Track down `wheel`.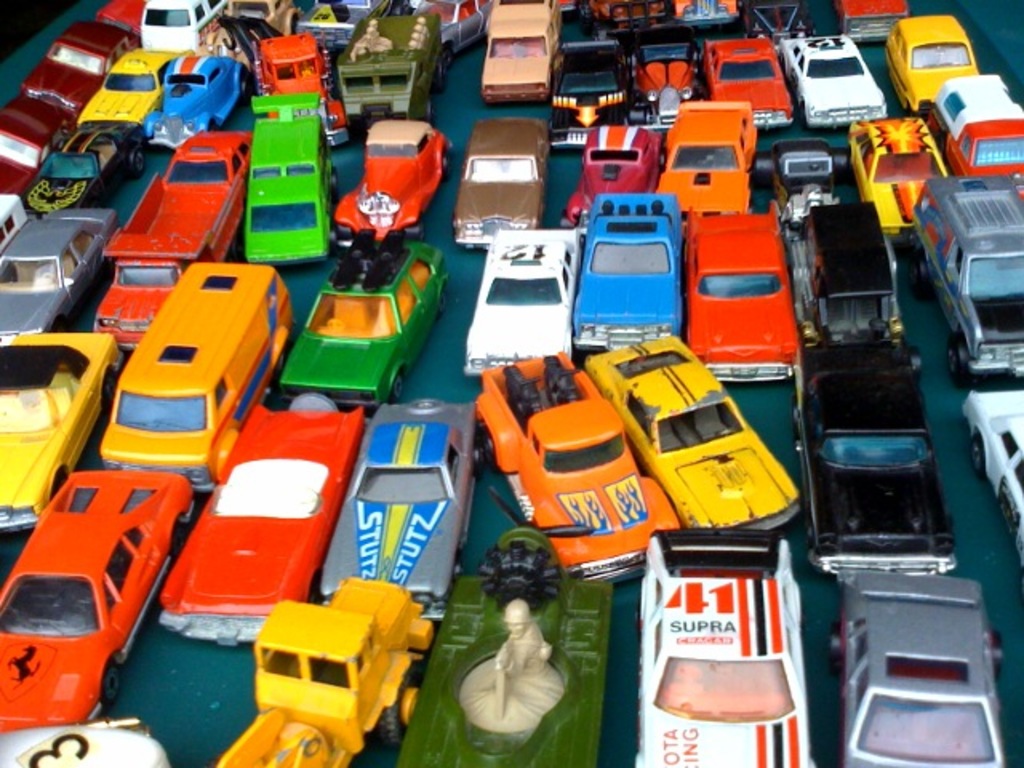
Tracked to region(942, 336, 970, 395).
